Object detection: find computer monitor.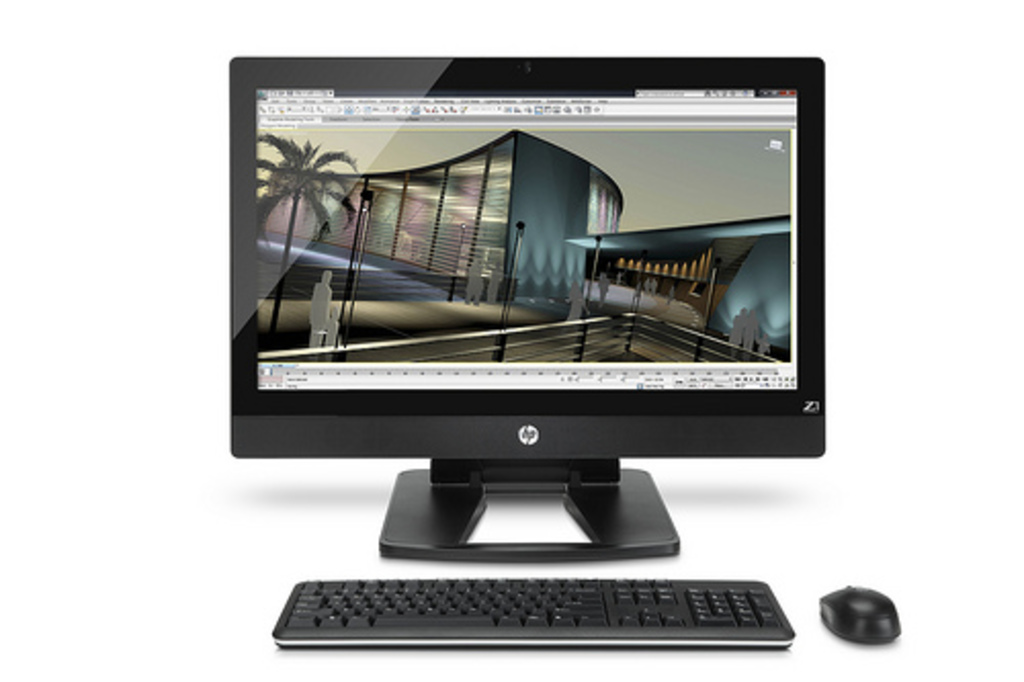
left=238, top=57, right=825, bottom=559.
